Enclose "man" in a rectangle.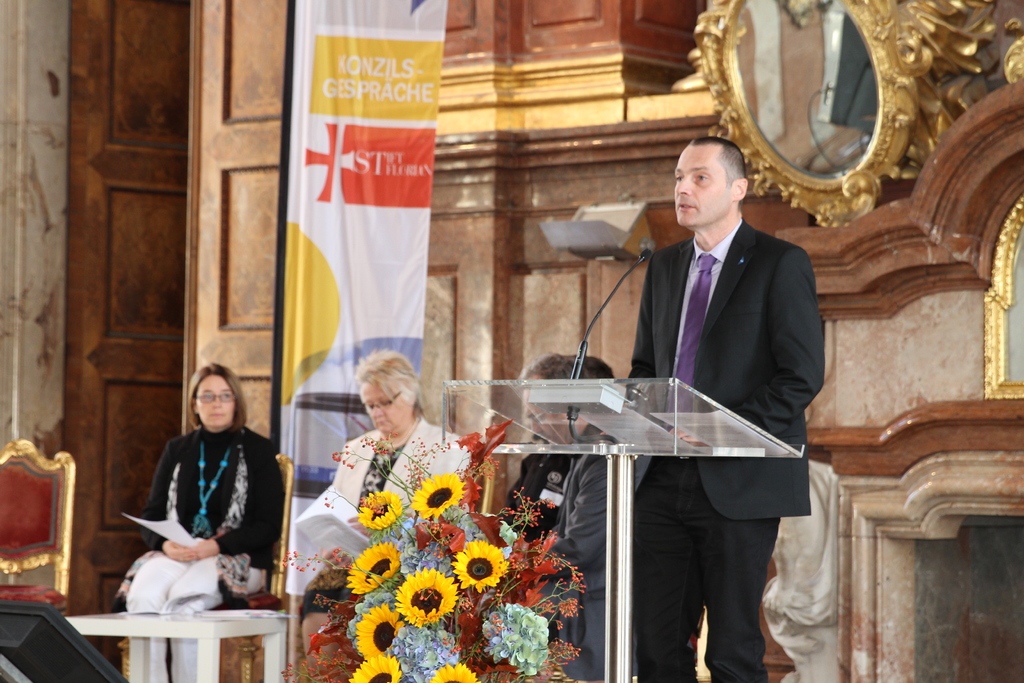
[x1=592, y1=133, x2=840, y2=682].
